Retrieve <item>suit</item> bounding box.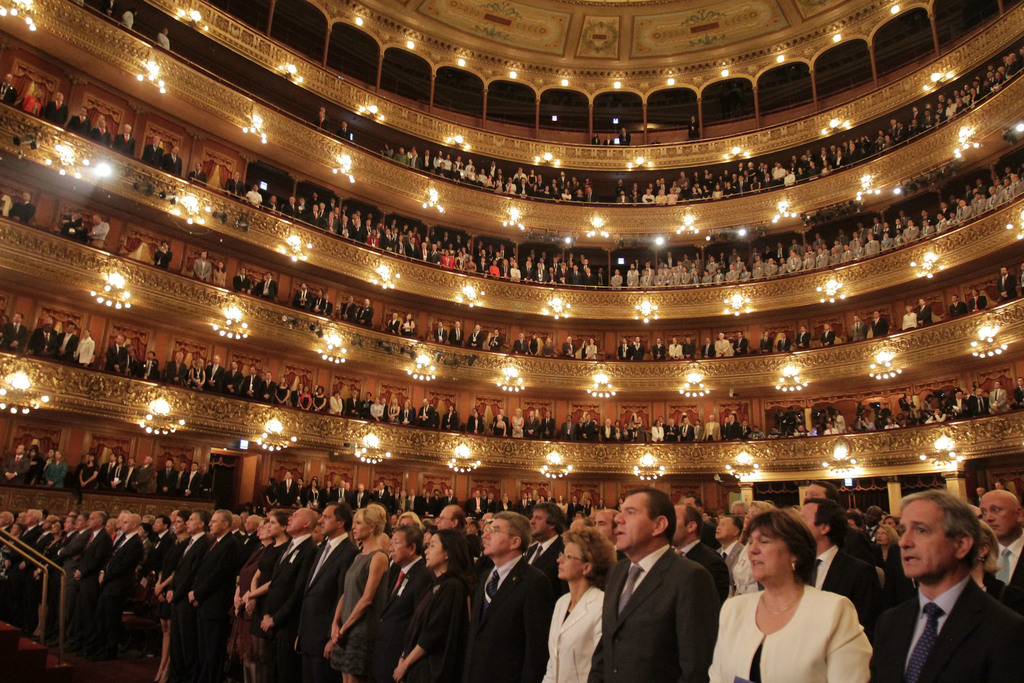
Bounding box: [522, 415, 539, 437].
